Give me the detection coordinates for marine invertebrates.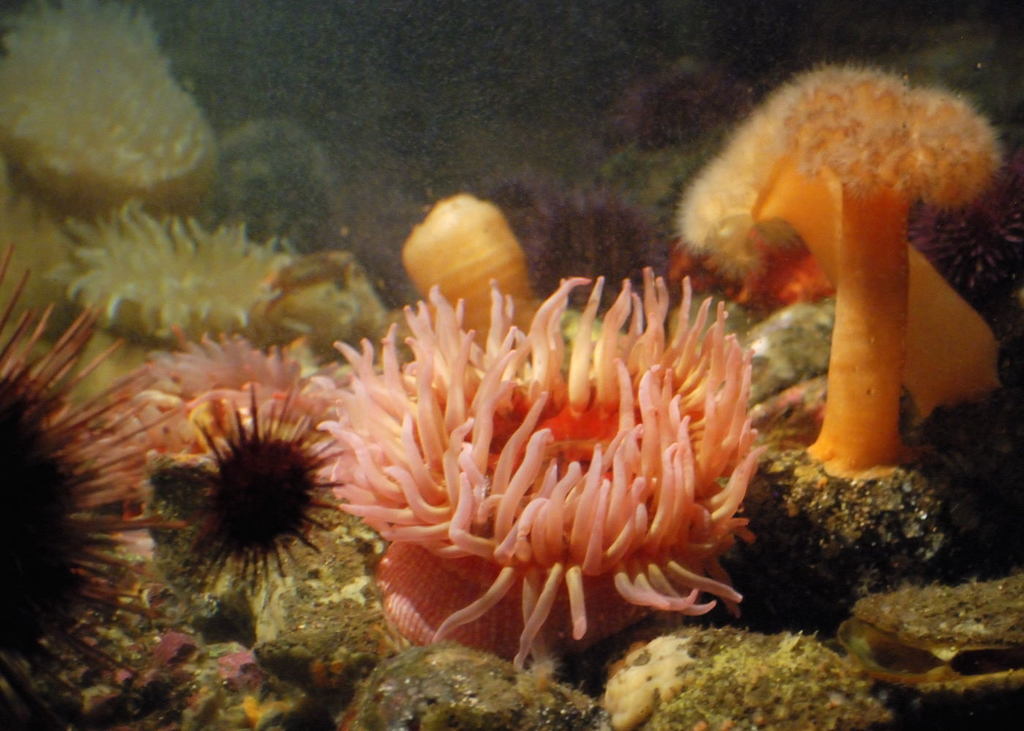
2,235,206,730.
